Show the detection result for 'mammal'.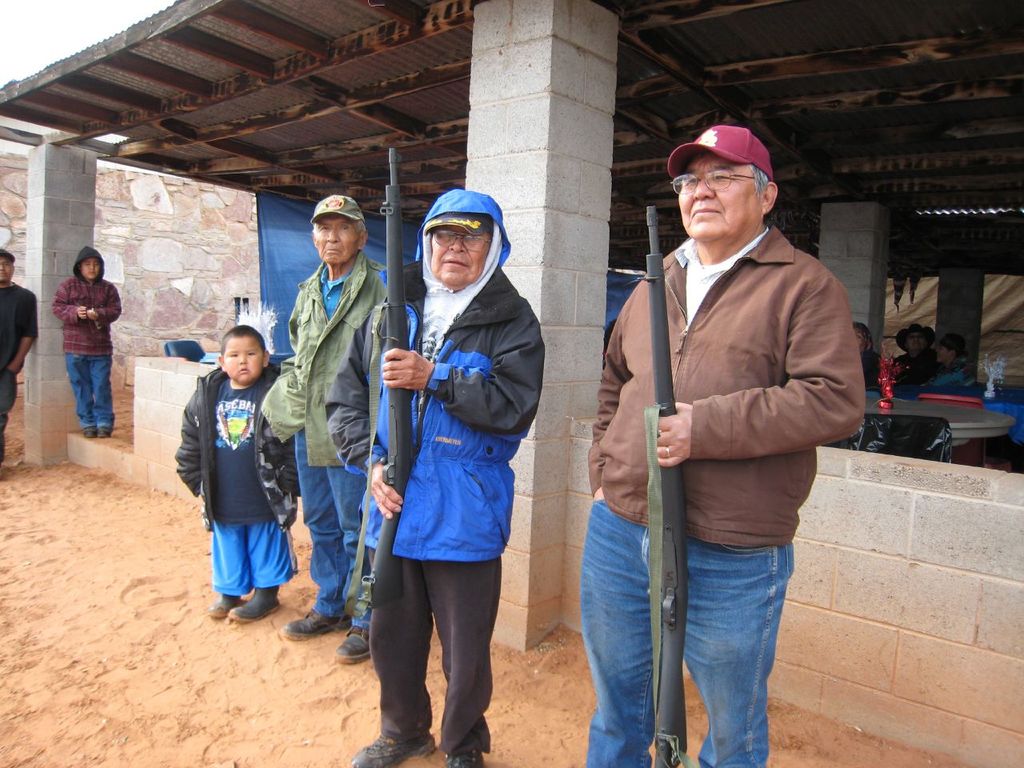
852:322:872:360.
